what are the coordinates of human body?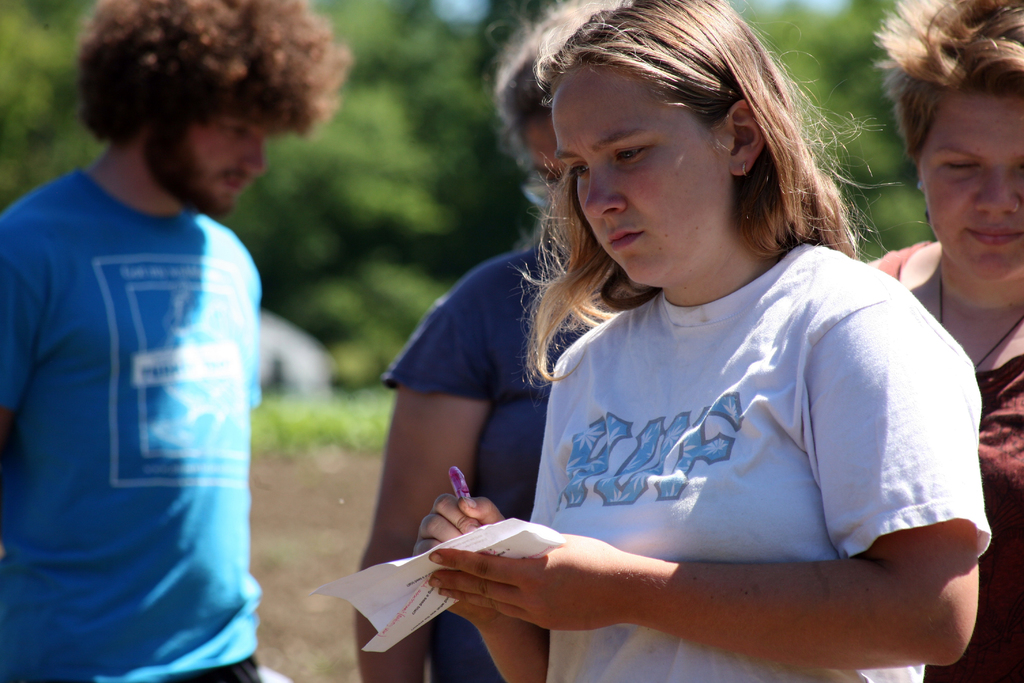
[860,236,1023,682].
